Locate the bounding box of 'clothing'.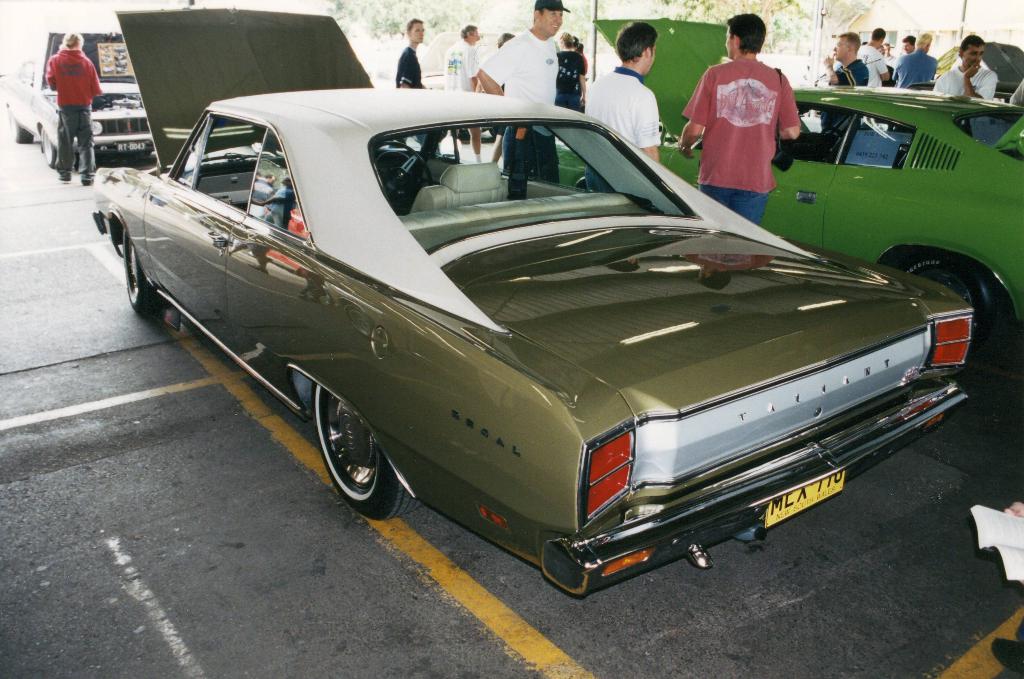
Bounding box: <bbox>927, 63, 1003, 104</bbox>.
